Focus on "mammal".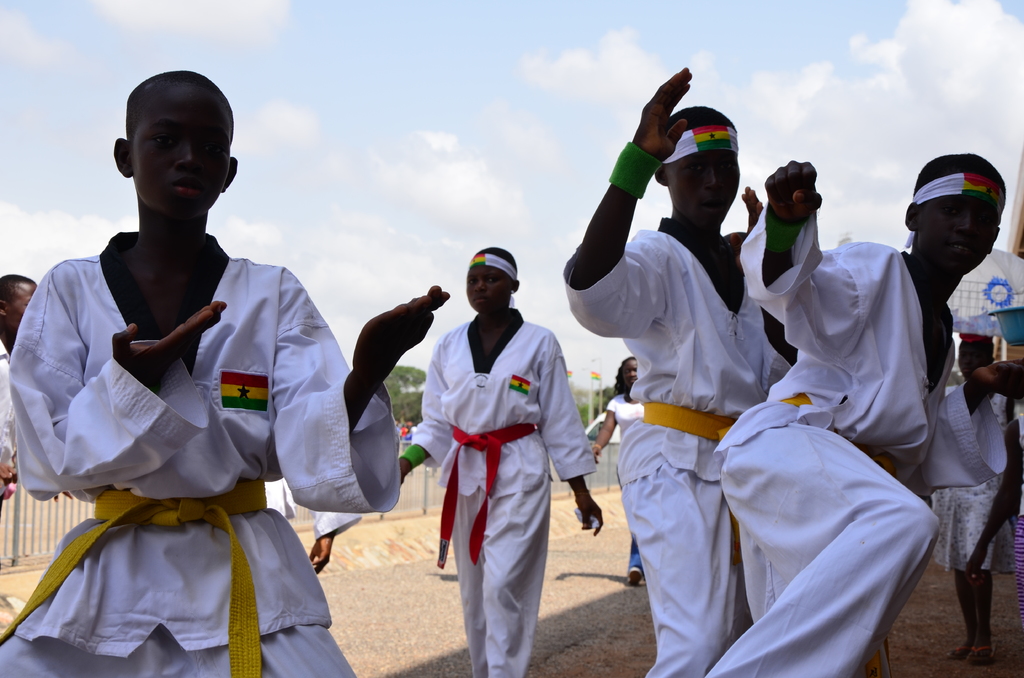
Focused at x1=924, y1=319, x2=1022, y2=668.
